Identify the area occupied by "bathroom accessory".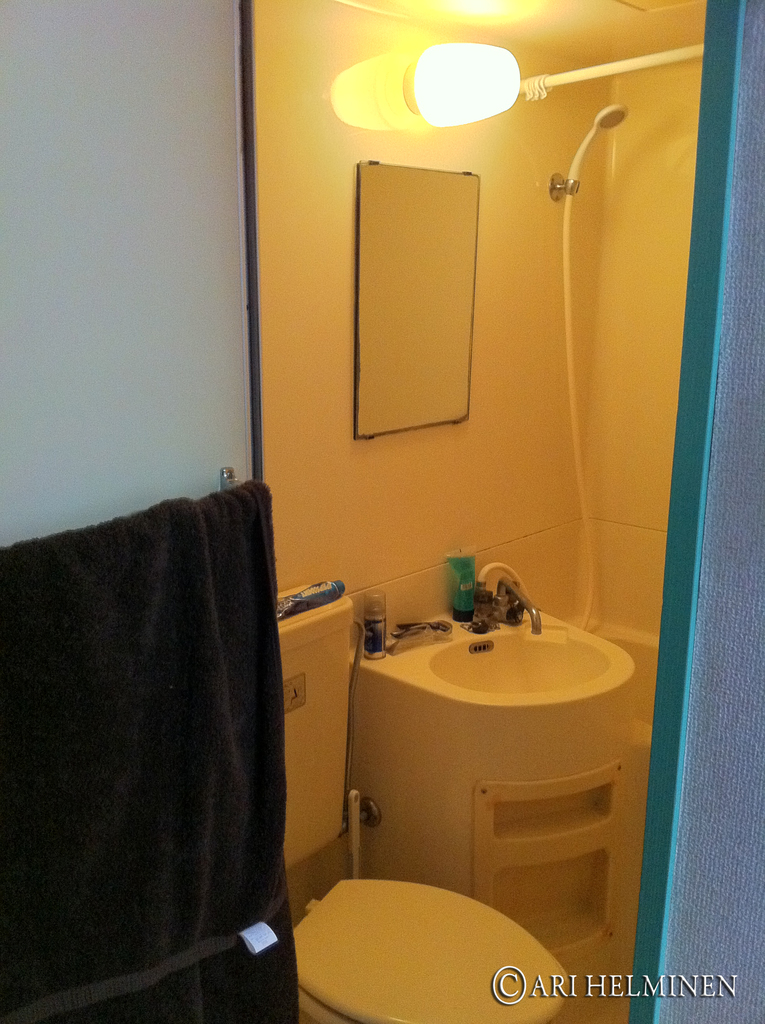
Area: select_region(471, 102, 629, 630).
